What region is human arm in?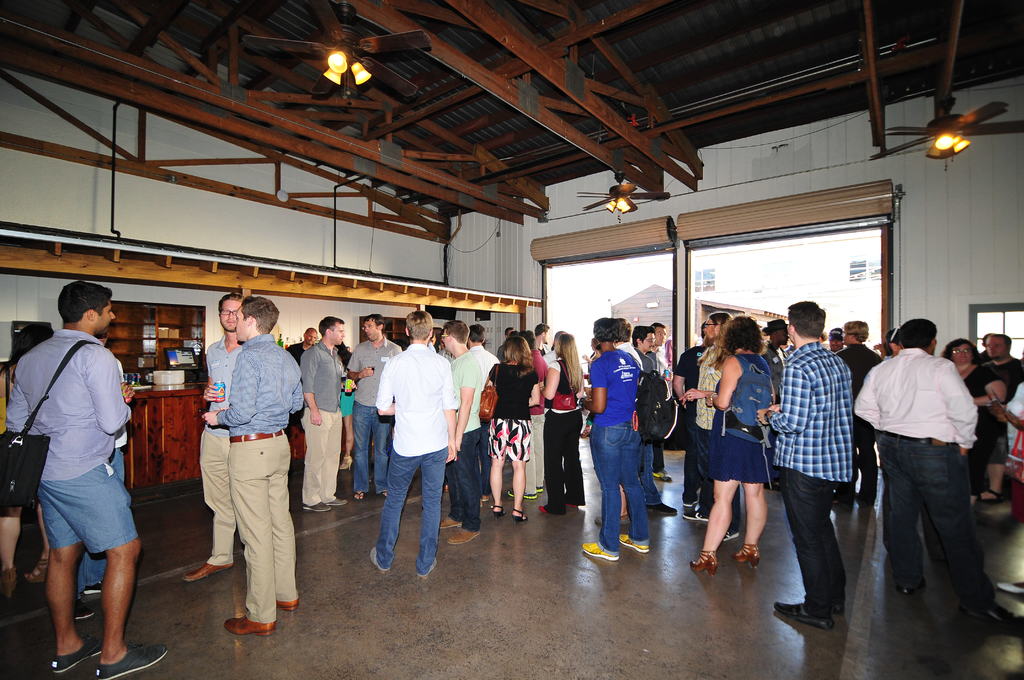
Rect(973, 366, 1005, 407).
